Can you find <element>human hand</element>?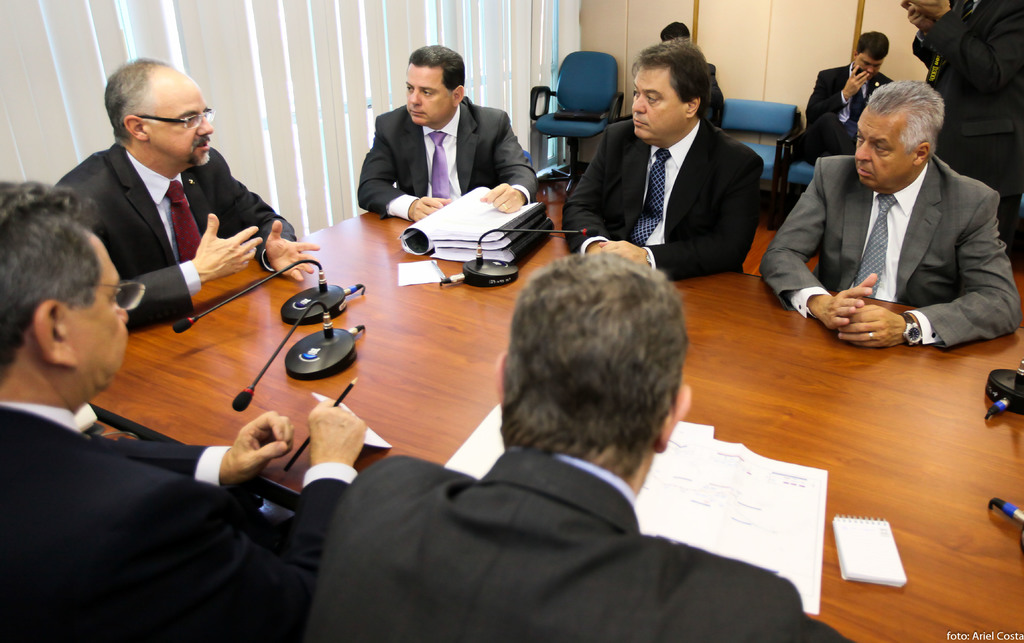
Yes, bounding box: [263,219,321,285].
